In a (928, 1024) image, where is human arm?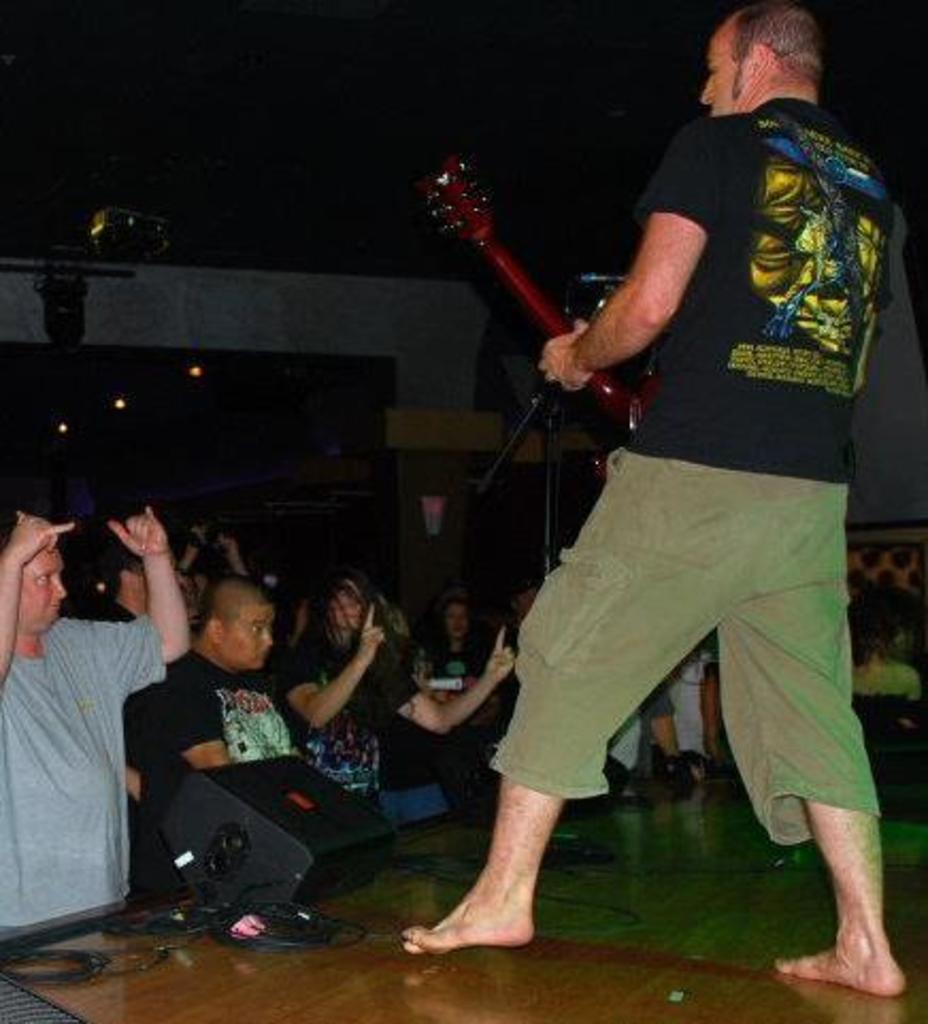
l=0, t=509, r=83, b=698.
